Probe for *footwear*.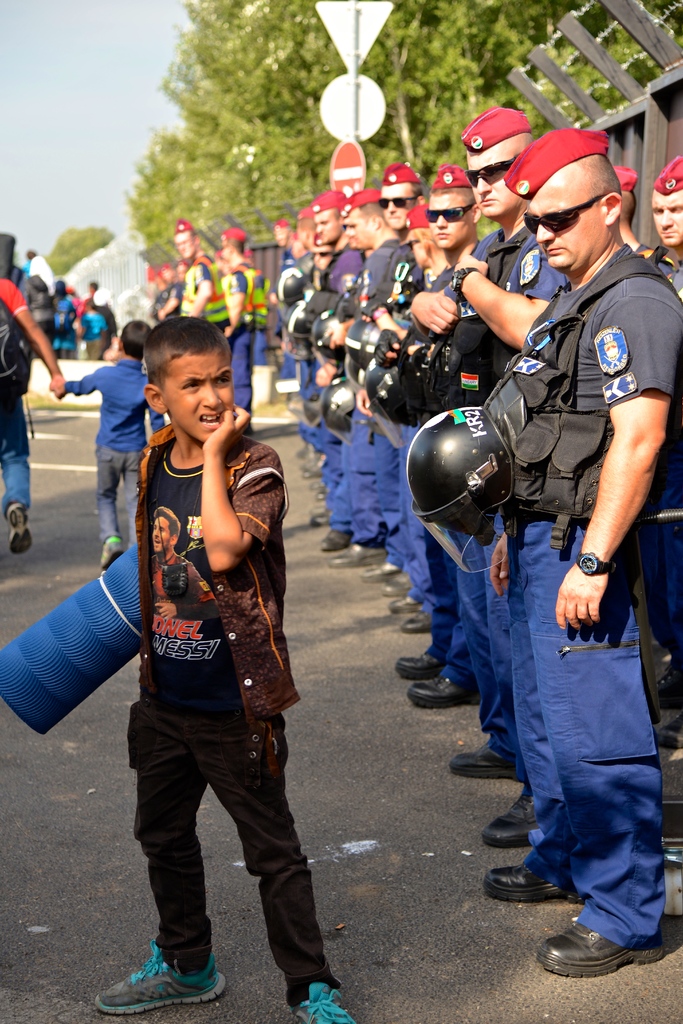
Probe result: 448/745/521/778.
